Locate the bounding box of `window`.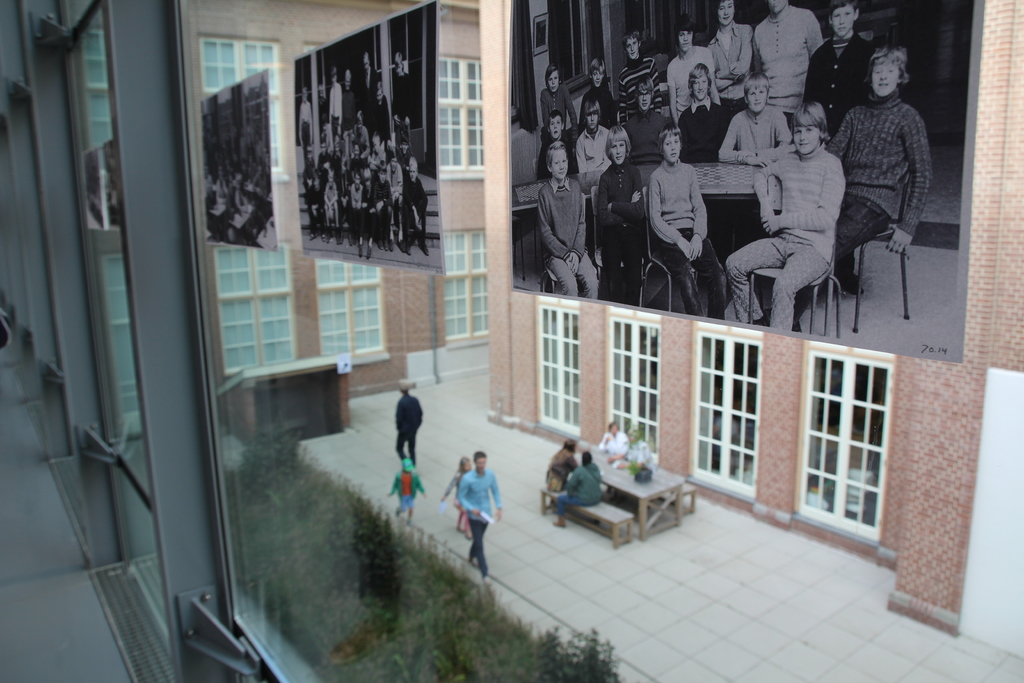
Bounding box: (x1=692, y1=334, x2=762, y2=483).
